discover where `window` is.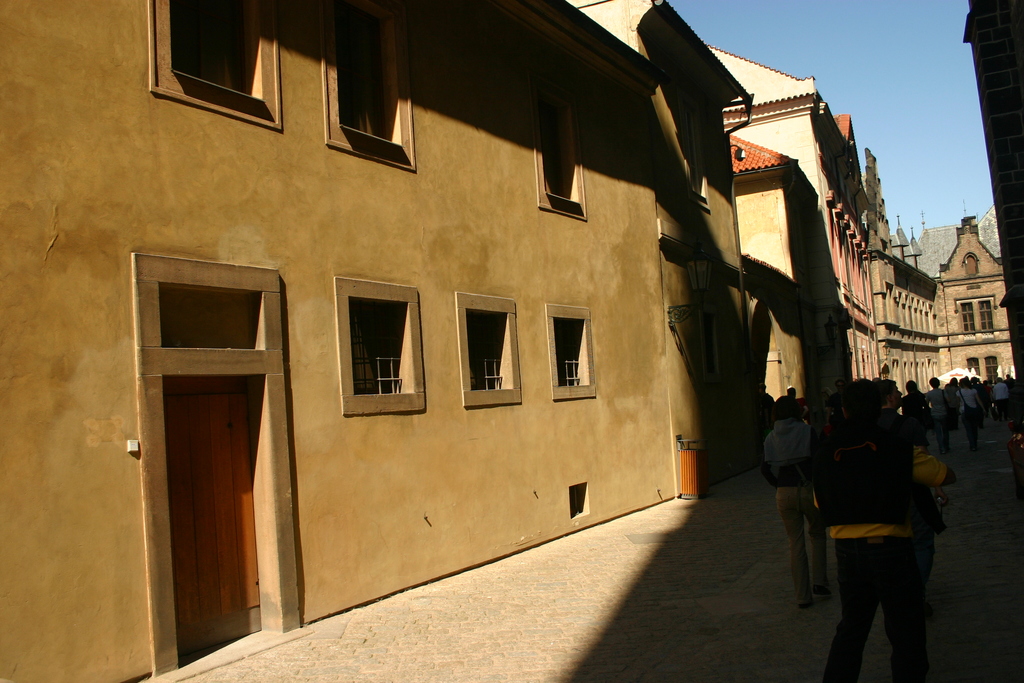
Discovered at [460,299,525,401].
